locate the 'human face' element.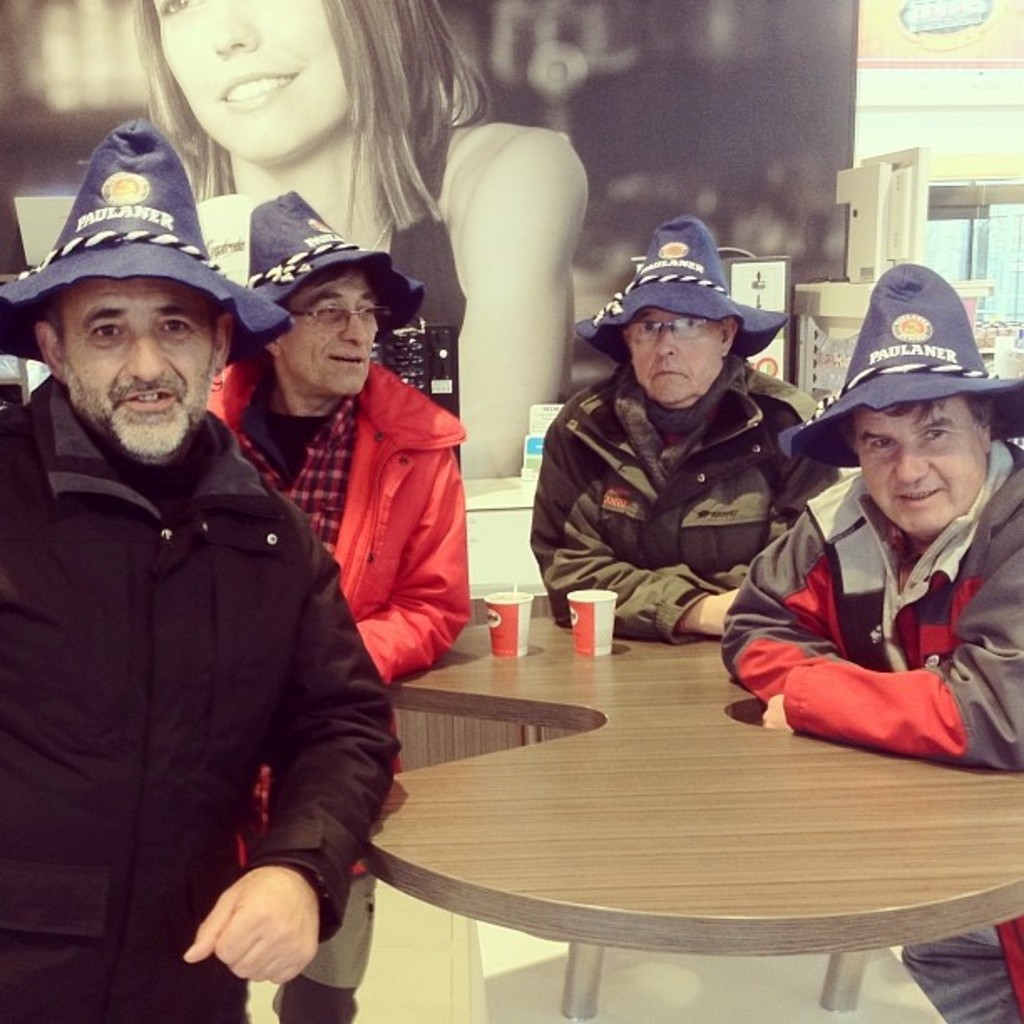
Element bbox: 847:402:986:542.
